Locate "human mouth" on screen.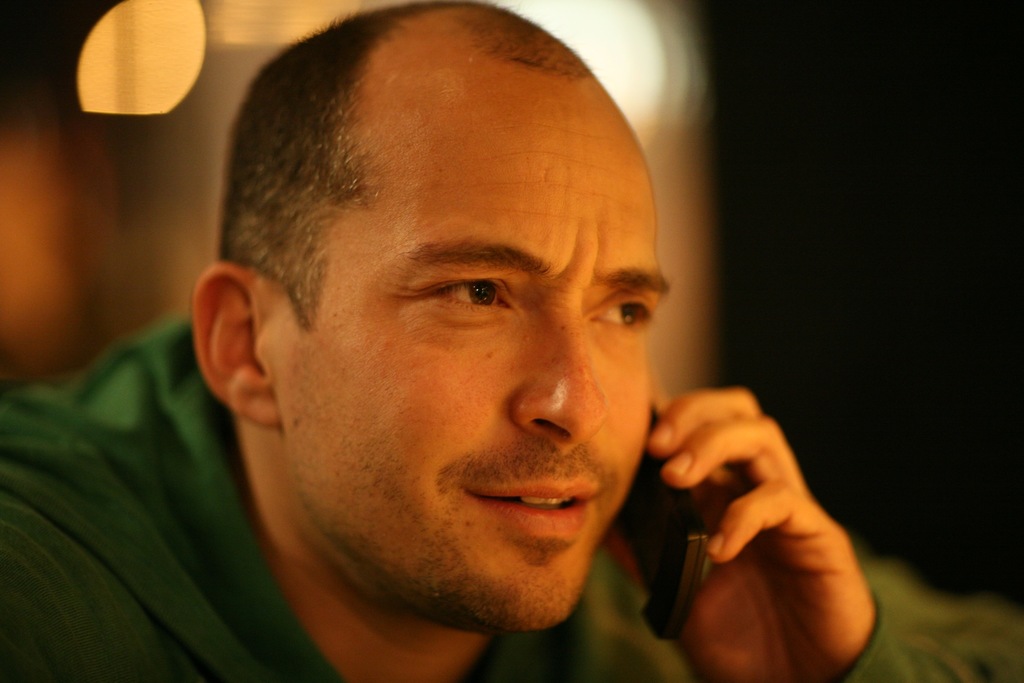
On screen at 467/484/591/534.
